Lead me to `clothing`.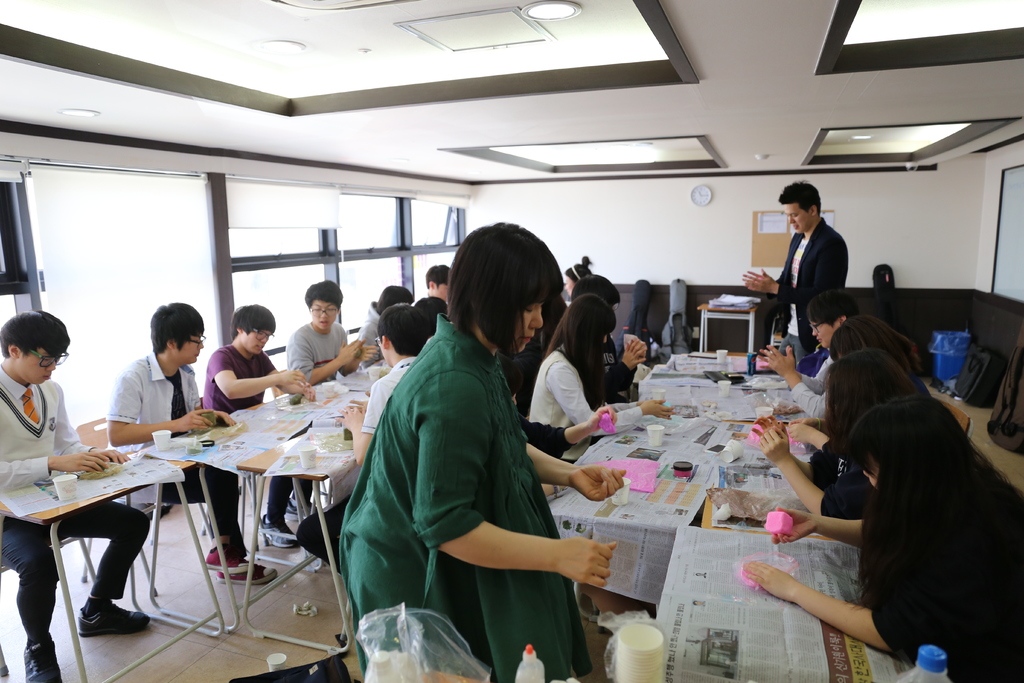
Lead to [left=357, top=305, right=383, bottom=373].
